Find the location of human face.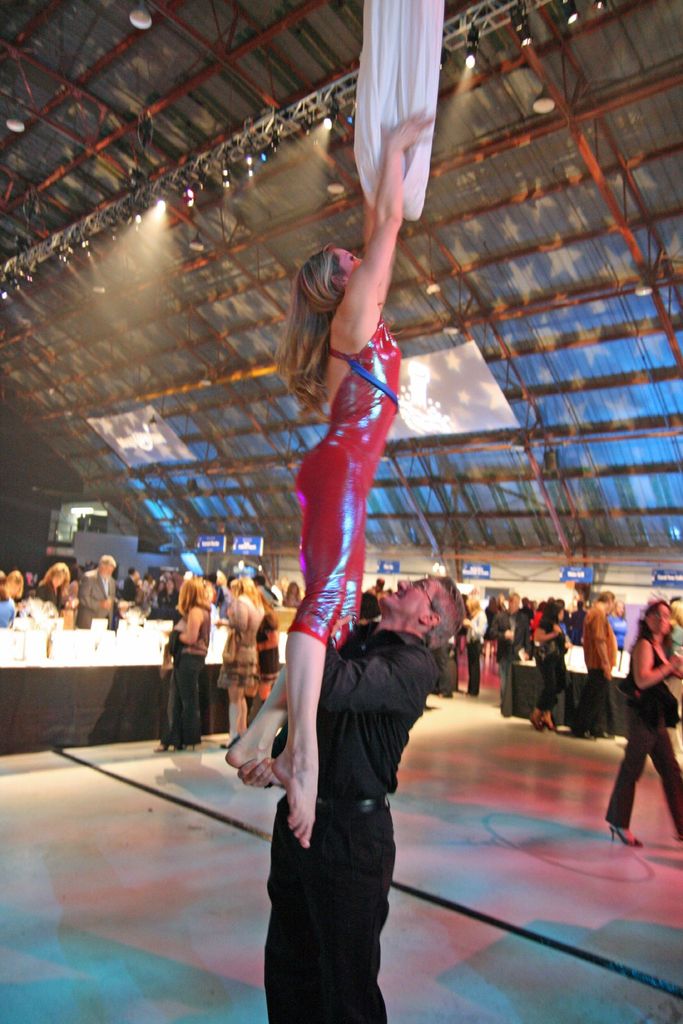
Location: 380, 581, 447, 614.
